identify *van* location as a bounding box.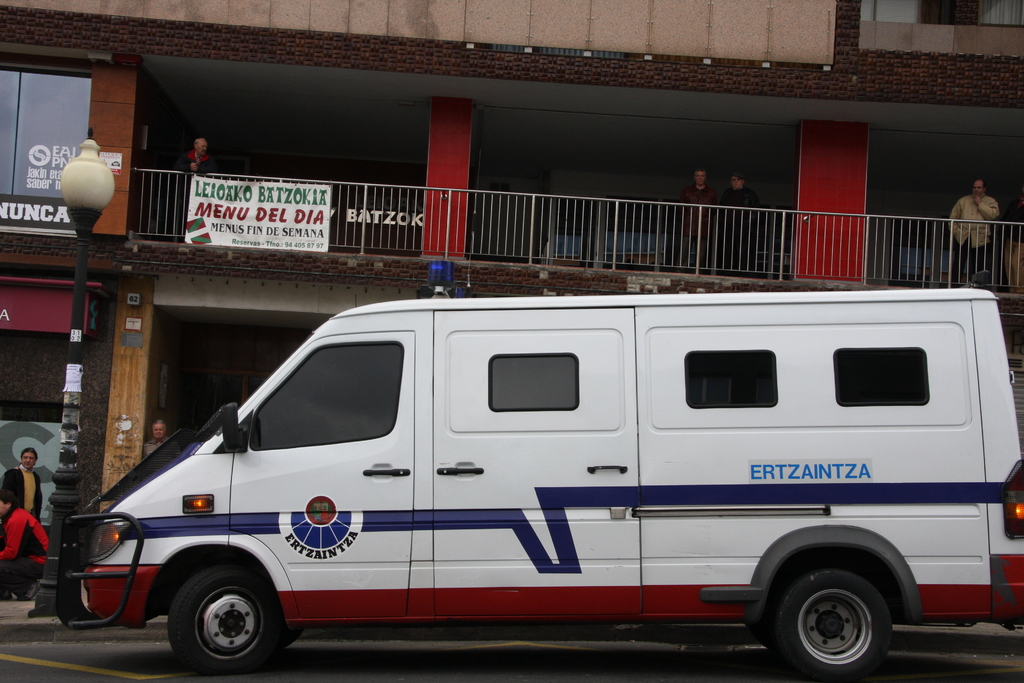
bbox(55, 258, 1023, 682).
